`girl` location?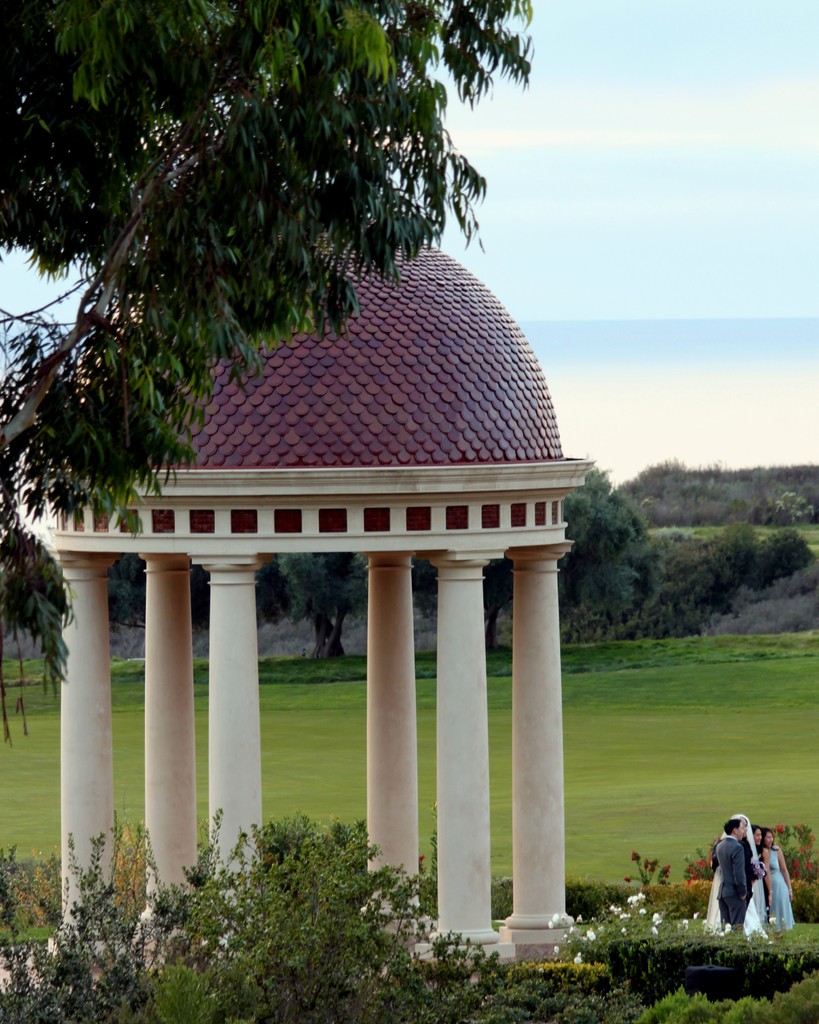
(763, 821, 808, 943)
